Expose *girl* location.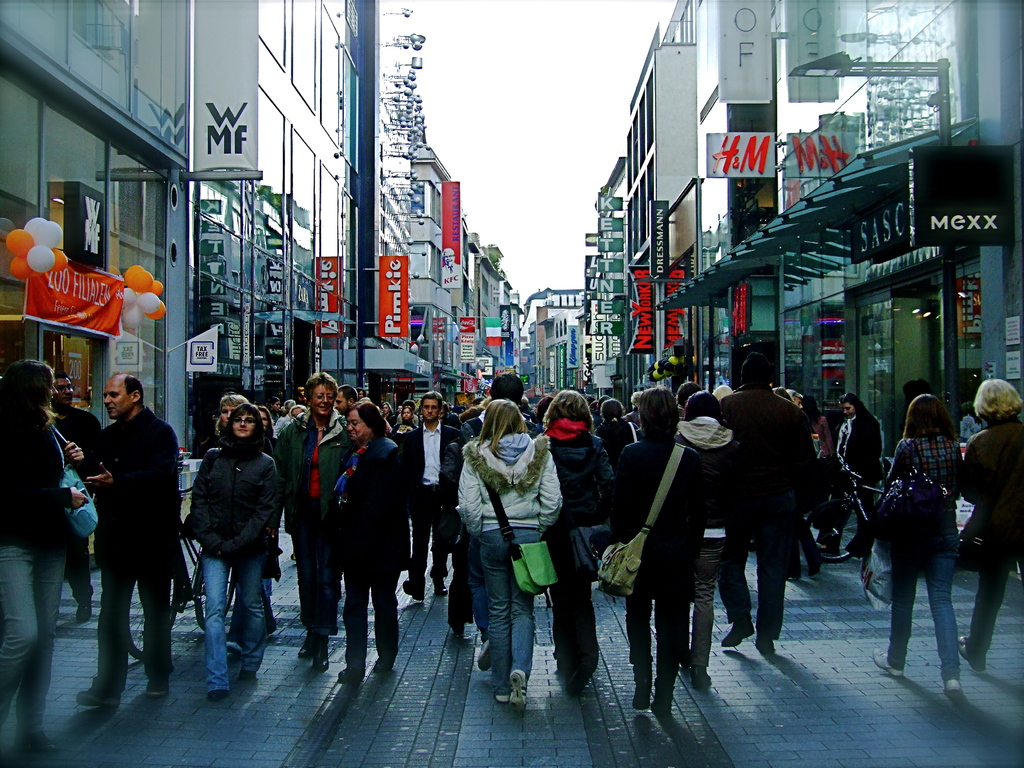
Exposed at bbox=[179, 404, 289, 703].
